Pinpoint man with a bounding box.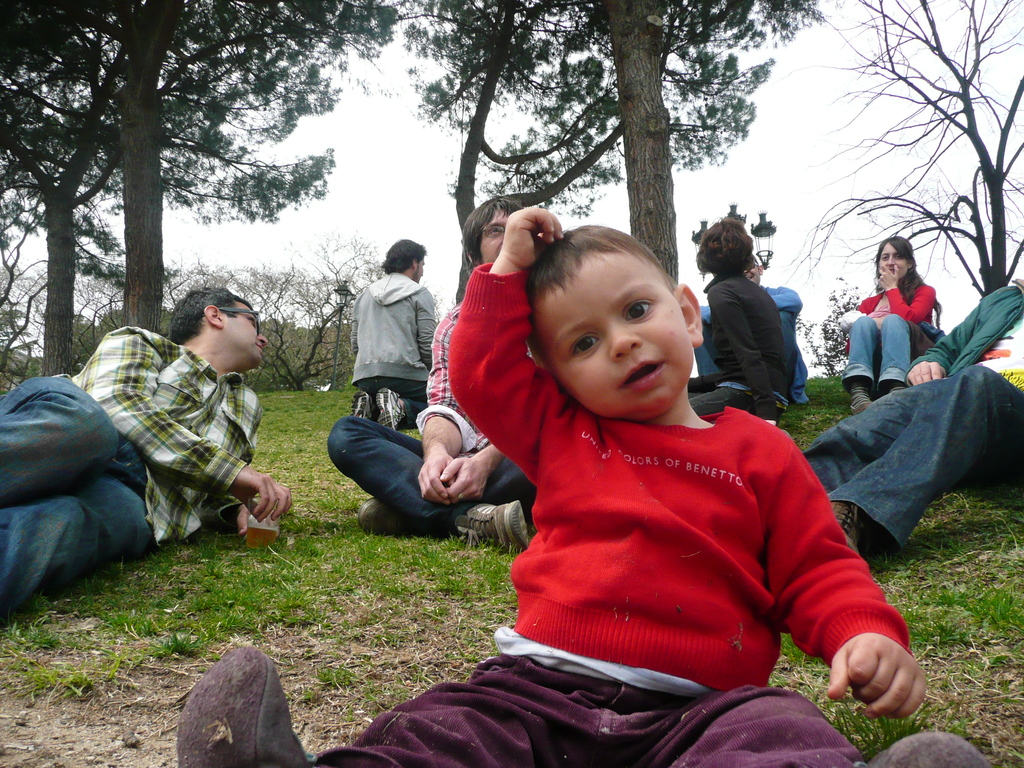
Rect(0, 275, 304, 630).
